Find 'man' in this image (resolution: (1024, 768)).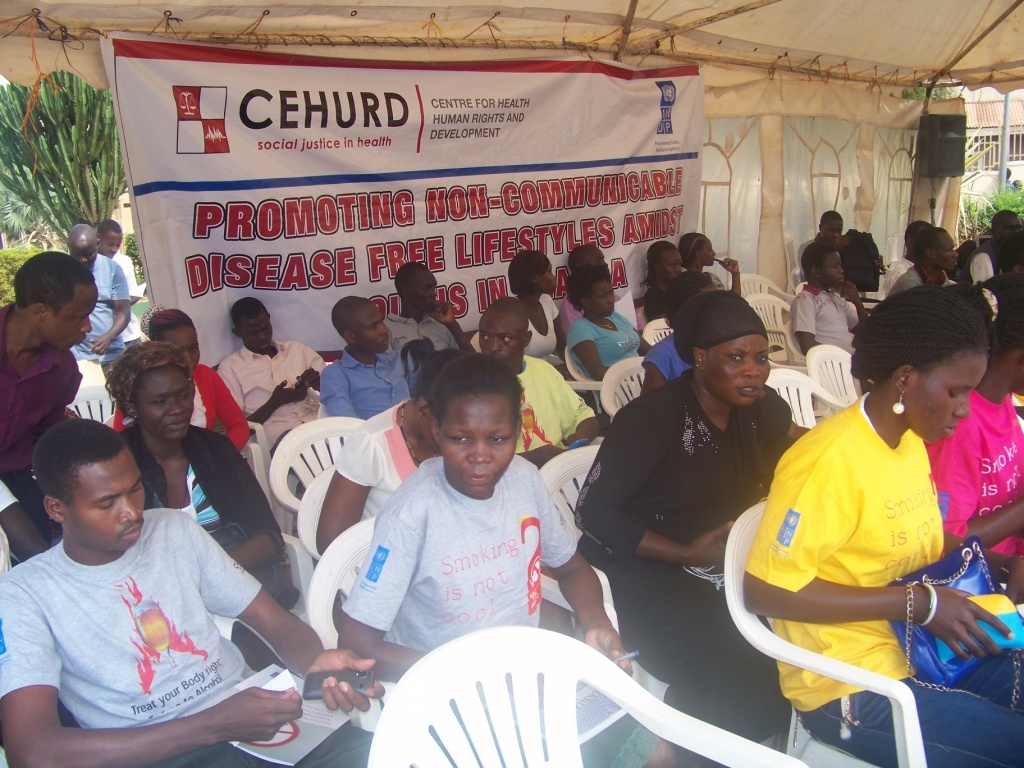
bbox(1, 387, 305, 742).
